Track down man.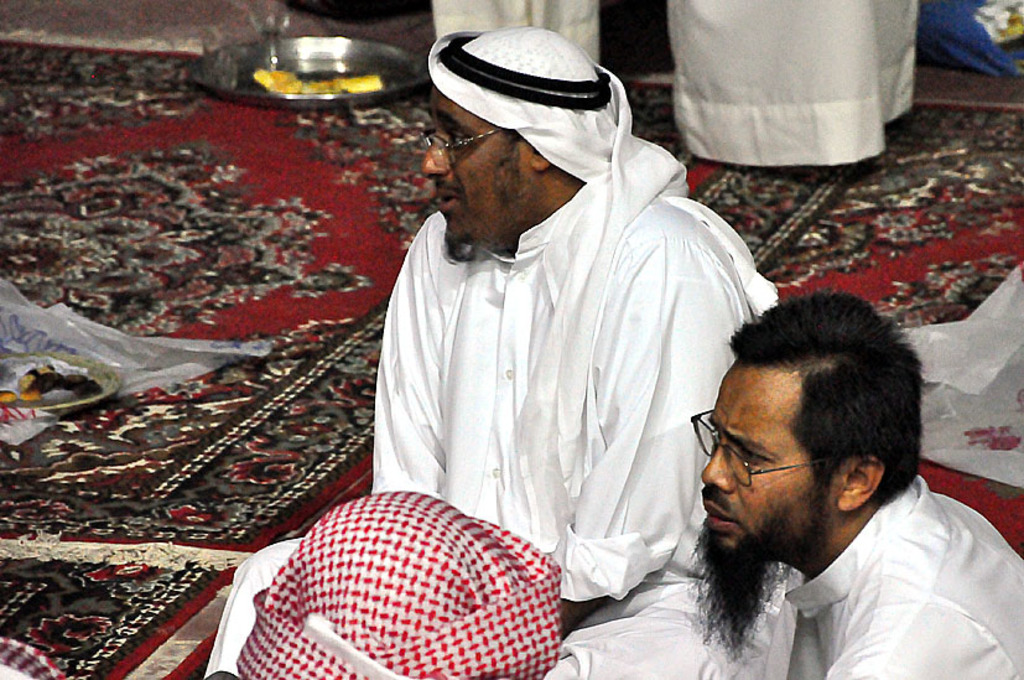
Tracked to 229,486,666,679.
